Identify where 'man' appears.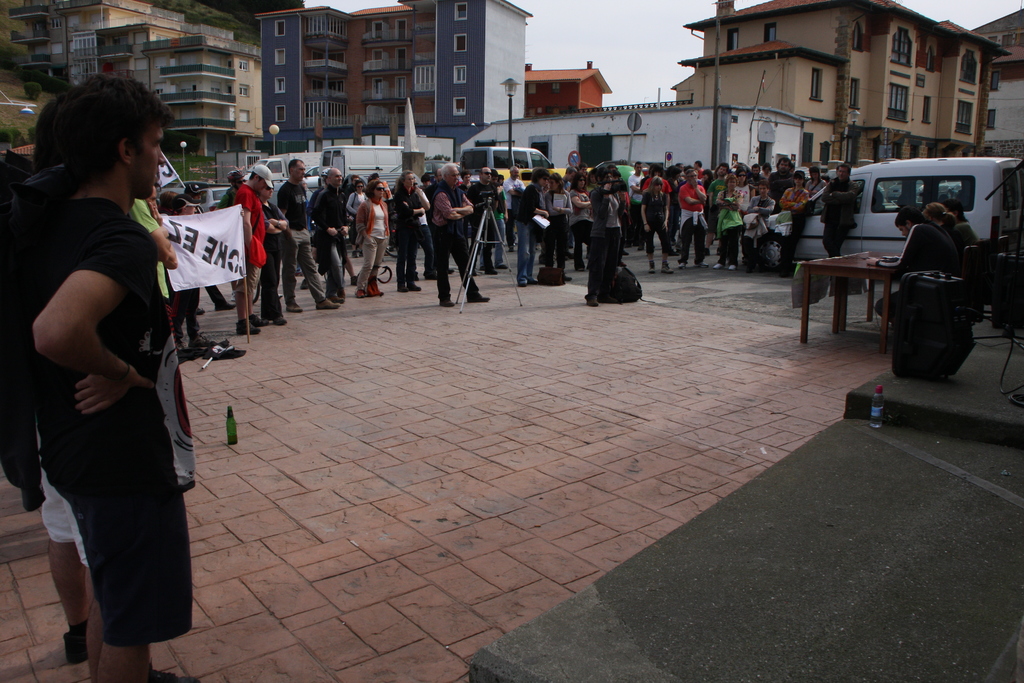
Appears at {"left": 711, "top": 159, "right": 730, "bottom": 233}.
